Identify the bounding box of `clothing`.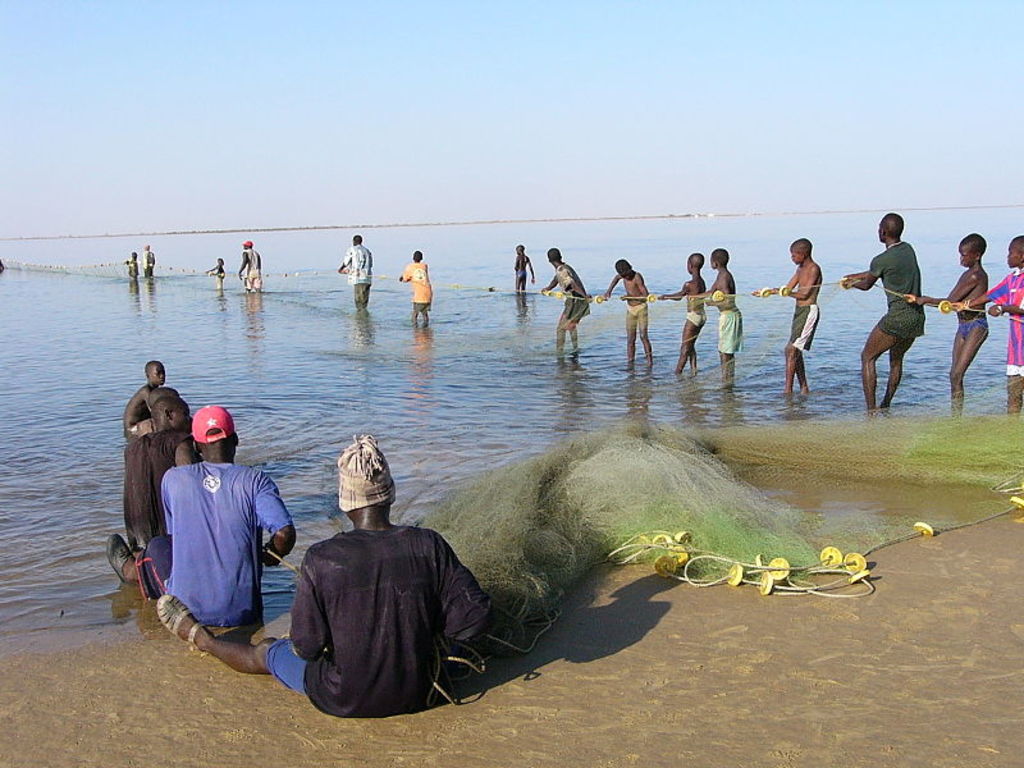
detection(123, 431, 188, 540).
